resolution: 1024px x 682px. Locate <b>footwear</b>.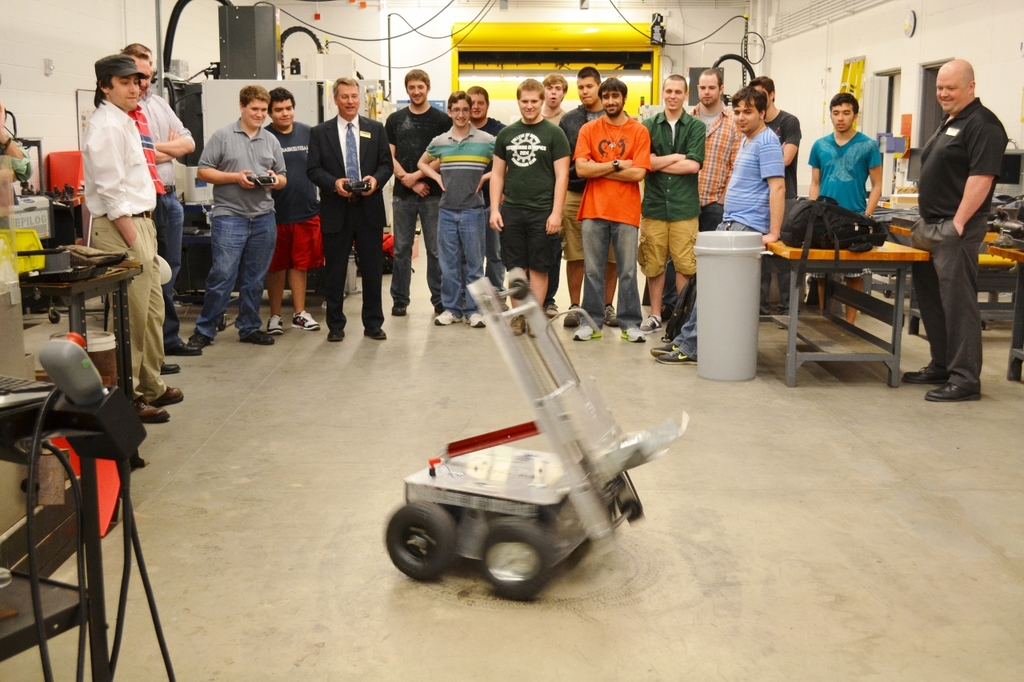
909, 359, 950, 393.
